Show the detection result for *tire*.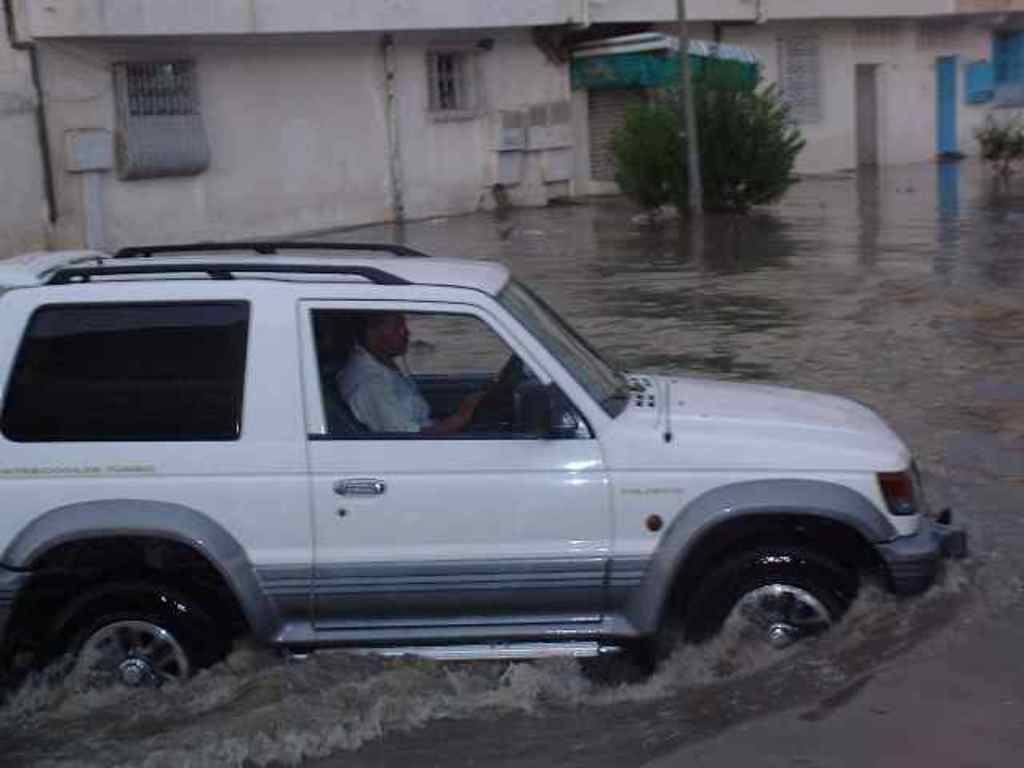
[x1=680, y1=541, x2=864, y2=677].
